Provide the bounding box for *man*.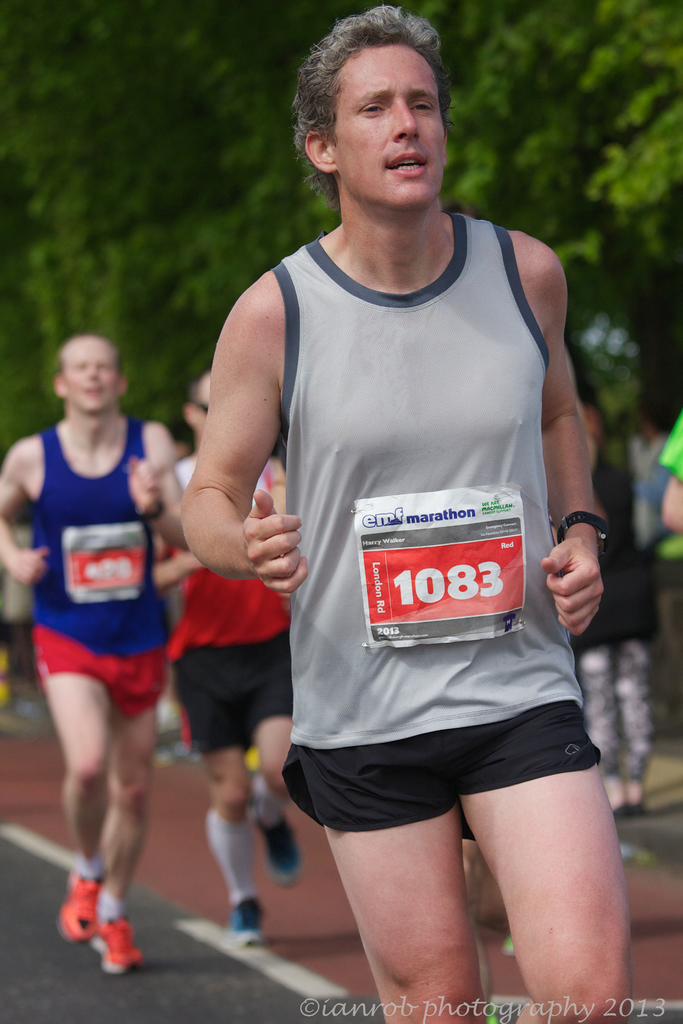
Rect(0, 333, 185, 977).
